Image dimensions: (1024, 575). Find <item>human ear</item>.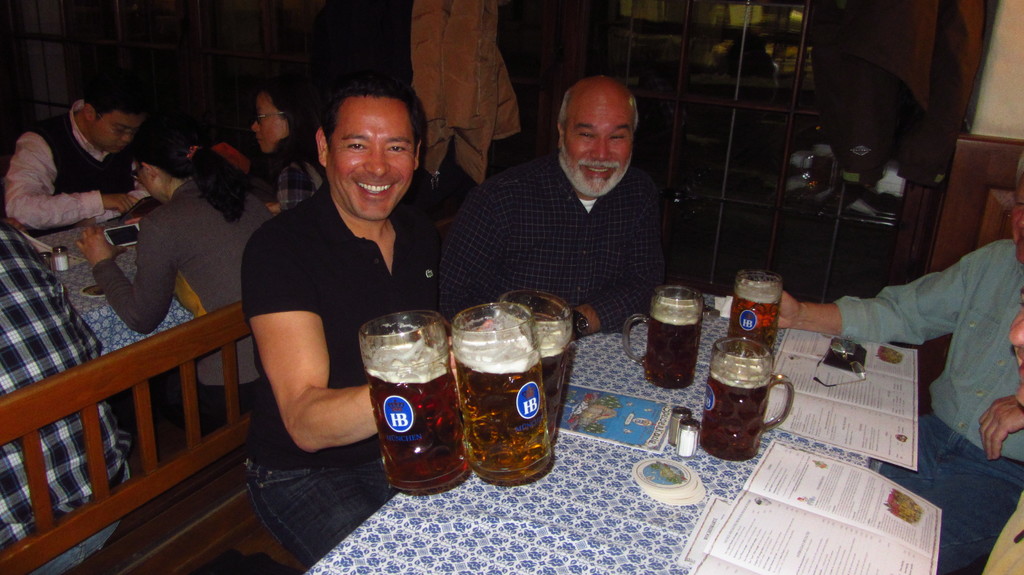
bbox=[559, 125, 562, 150].
